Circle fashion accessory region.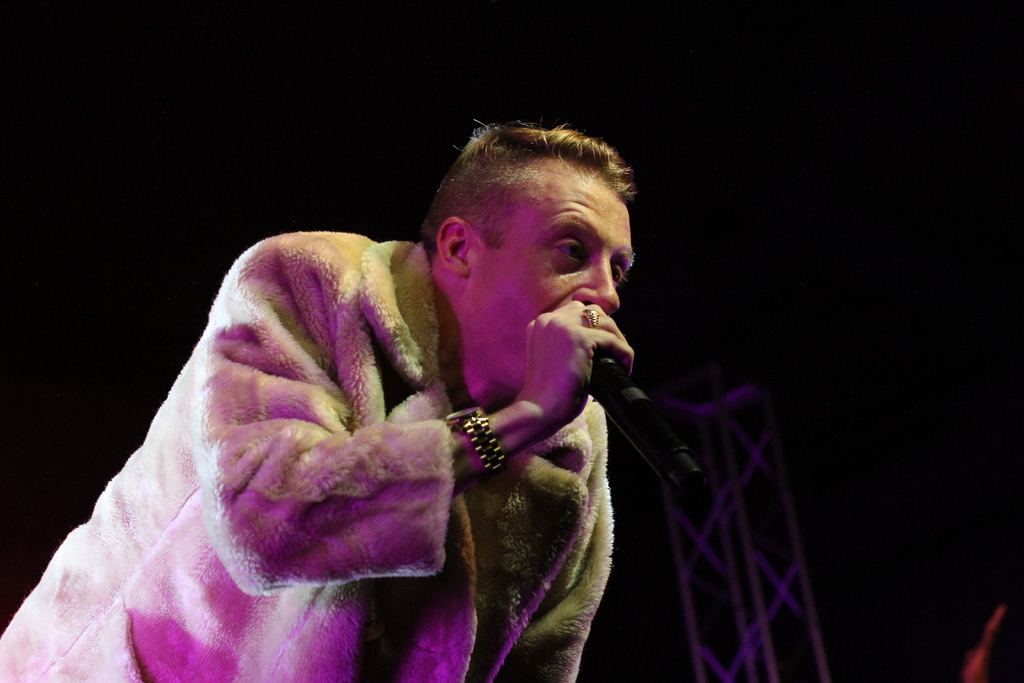
Region: (575, 303, 605, 329).
